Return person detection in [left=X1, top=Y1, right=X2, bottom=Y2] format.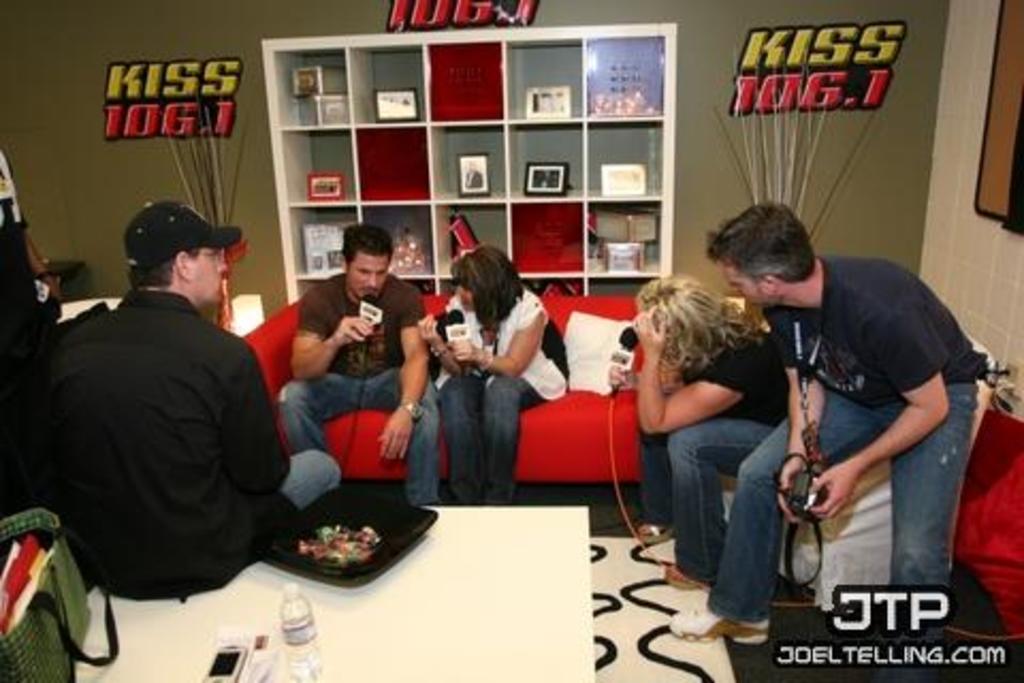
[left=631, top=269, right=794, bottom=591].
